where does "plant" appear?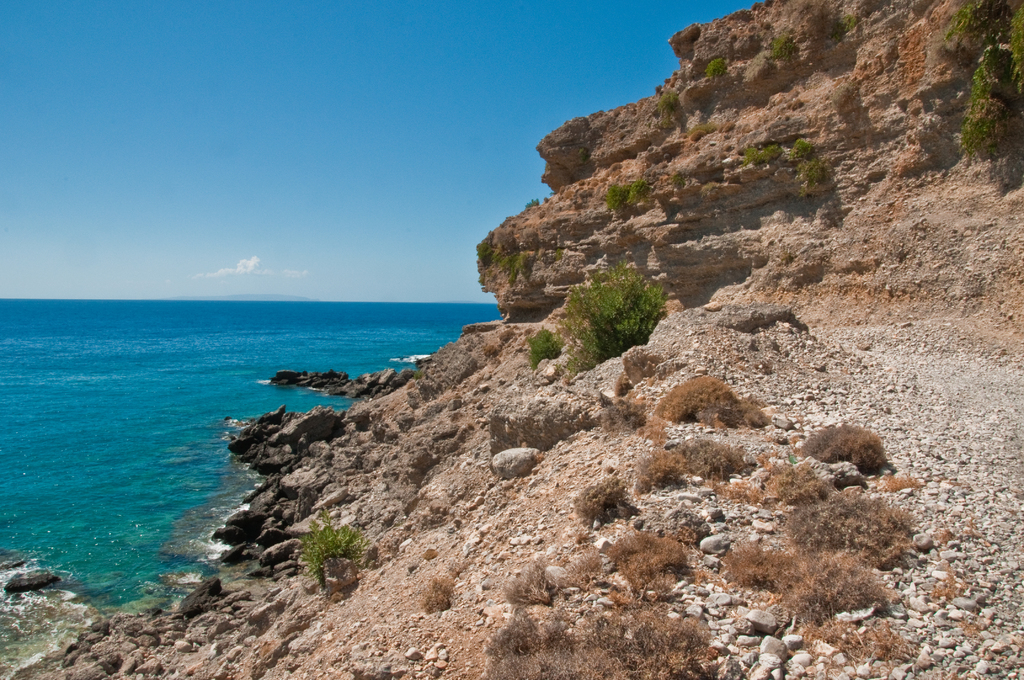
Appears at left=795, top=140, right=813, bottom=154.
